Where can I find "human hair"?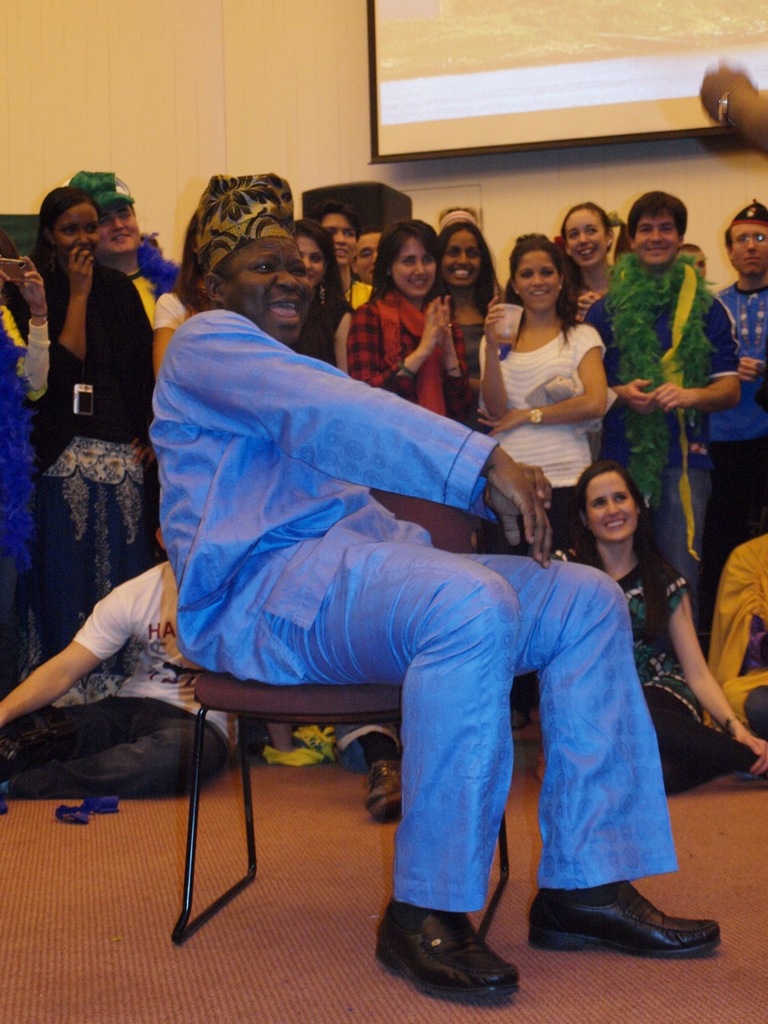
You can find it at {"left": 506, "top": 233, "right": 584, "bottom": 350}.
